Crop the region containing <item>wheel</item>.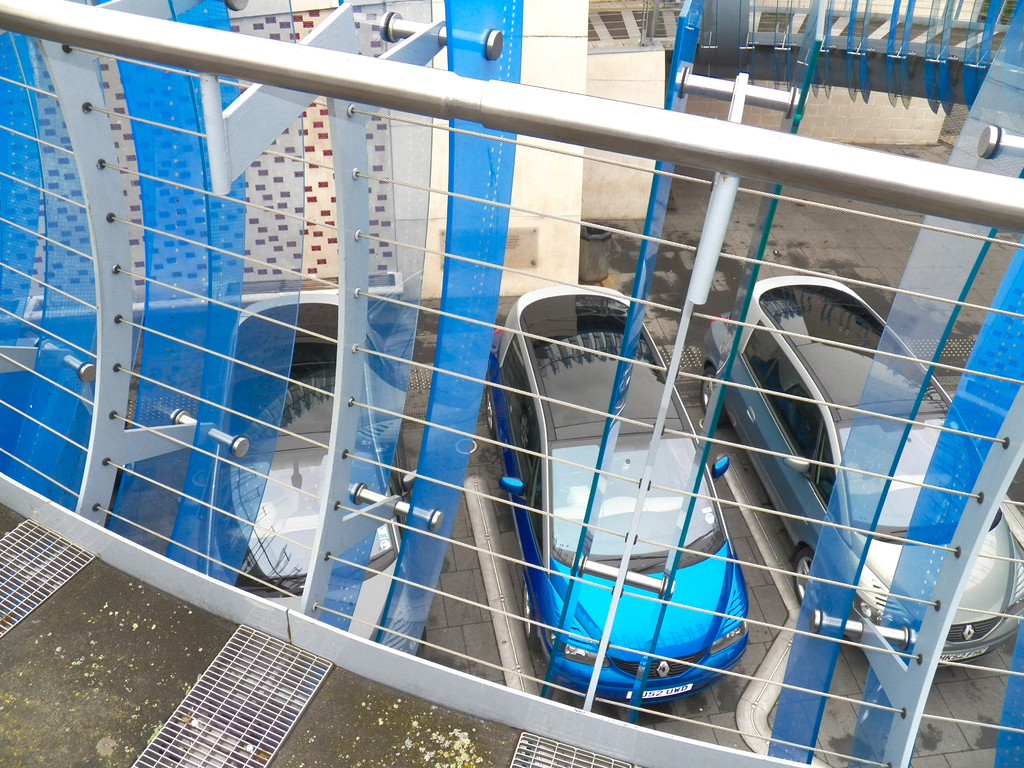
Crop region: bbox(525, 582, 543, 650).
